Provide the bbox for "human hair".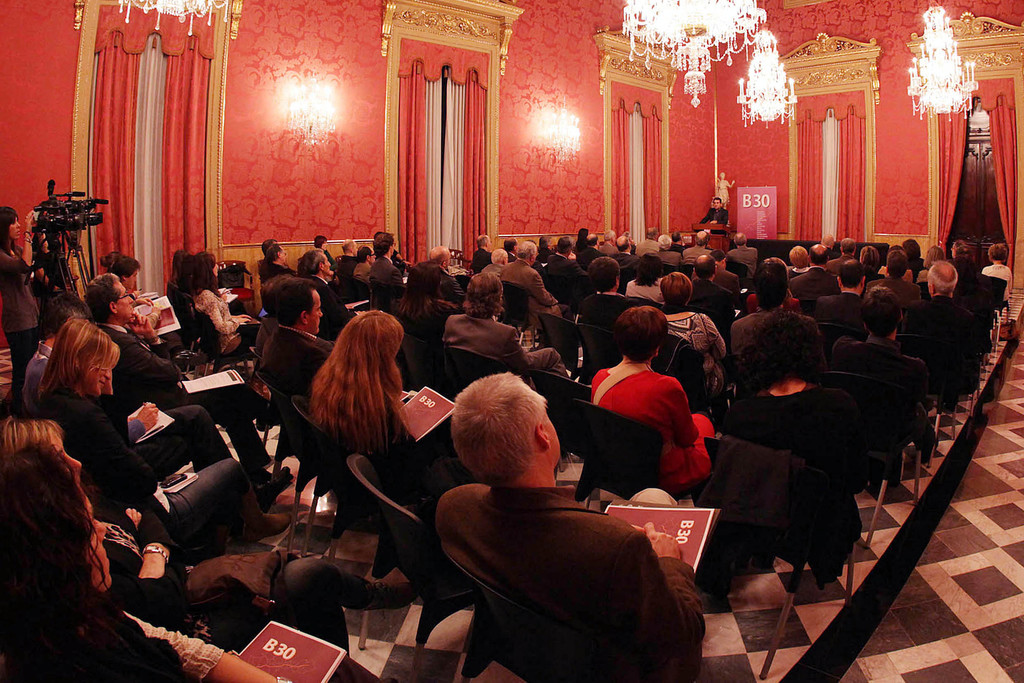
x1=355, y1=246, x2=368, y2=264.
